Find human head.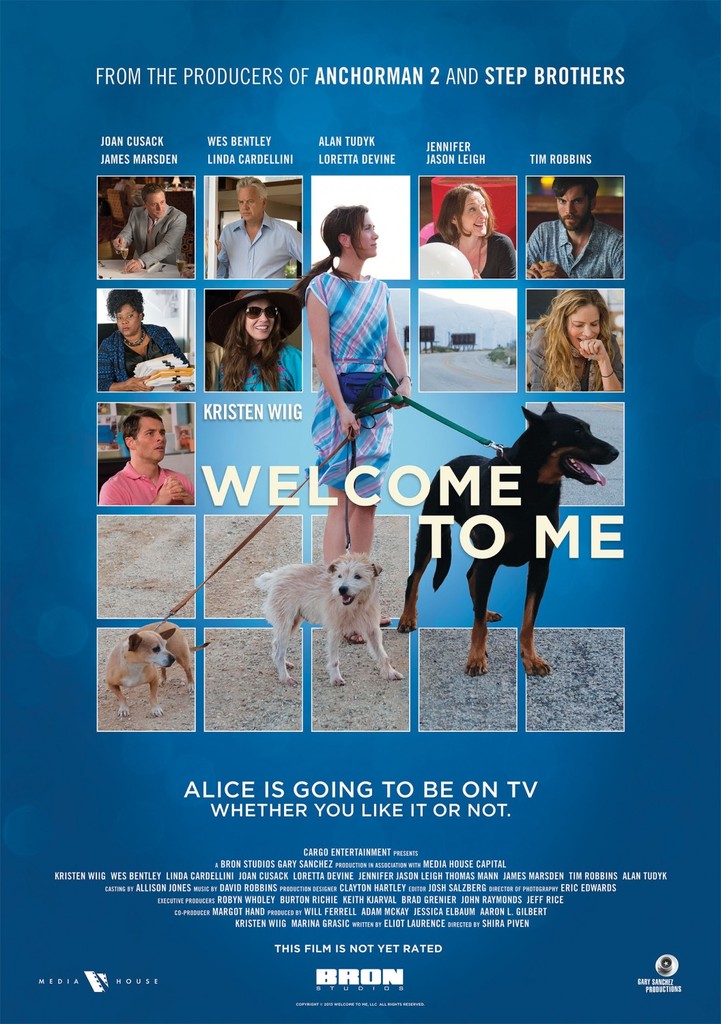
l=318, t=193, r=382, b=272.
